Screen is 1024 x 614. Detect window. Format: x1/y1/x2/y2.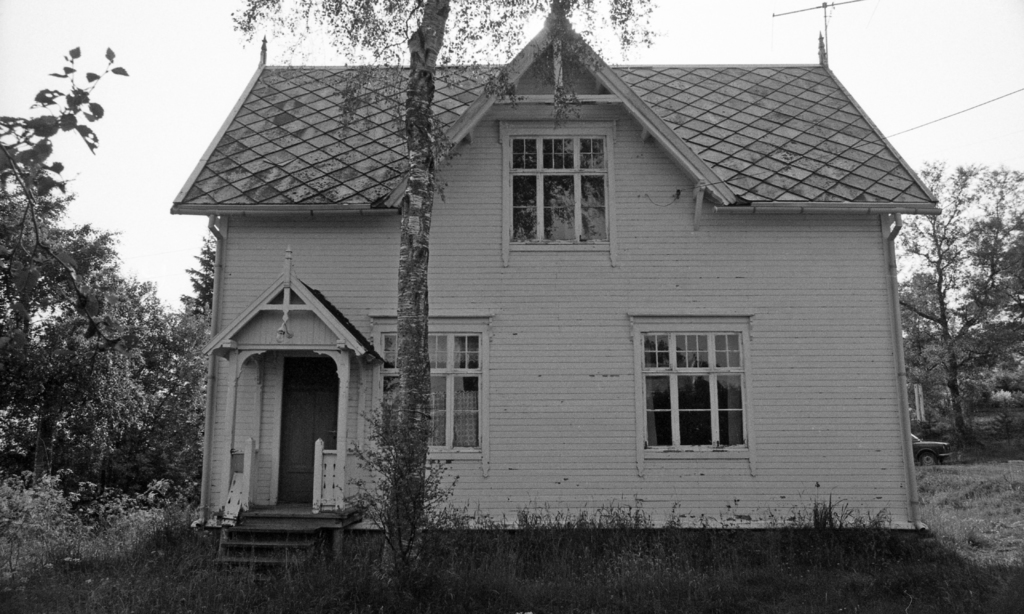
369/316/494/481.
